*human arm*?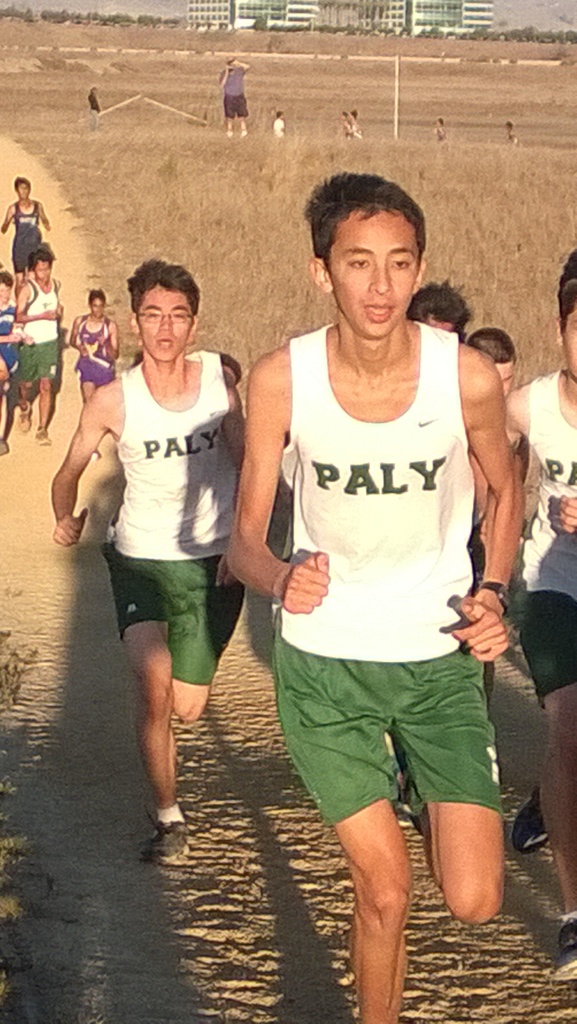
<region>96, 319, 118, 363</region>
